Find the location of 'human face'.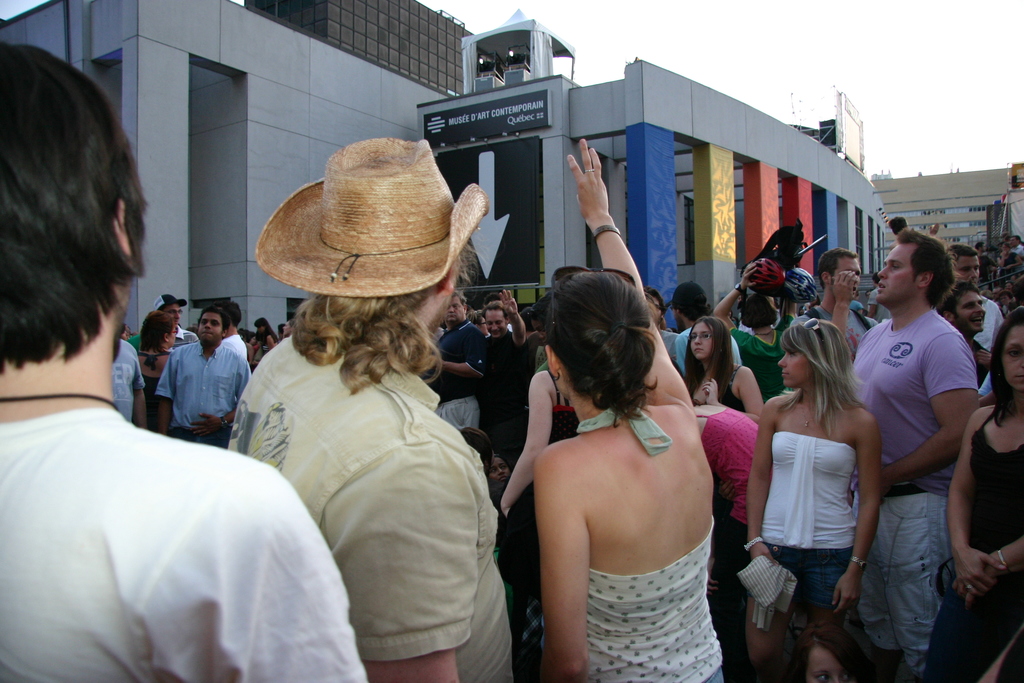
Location: [left=954, top=290, right=986, bottom=333].
